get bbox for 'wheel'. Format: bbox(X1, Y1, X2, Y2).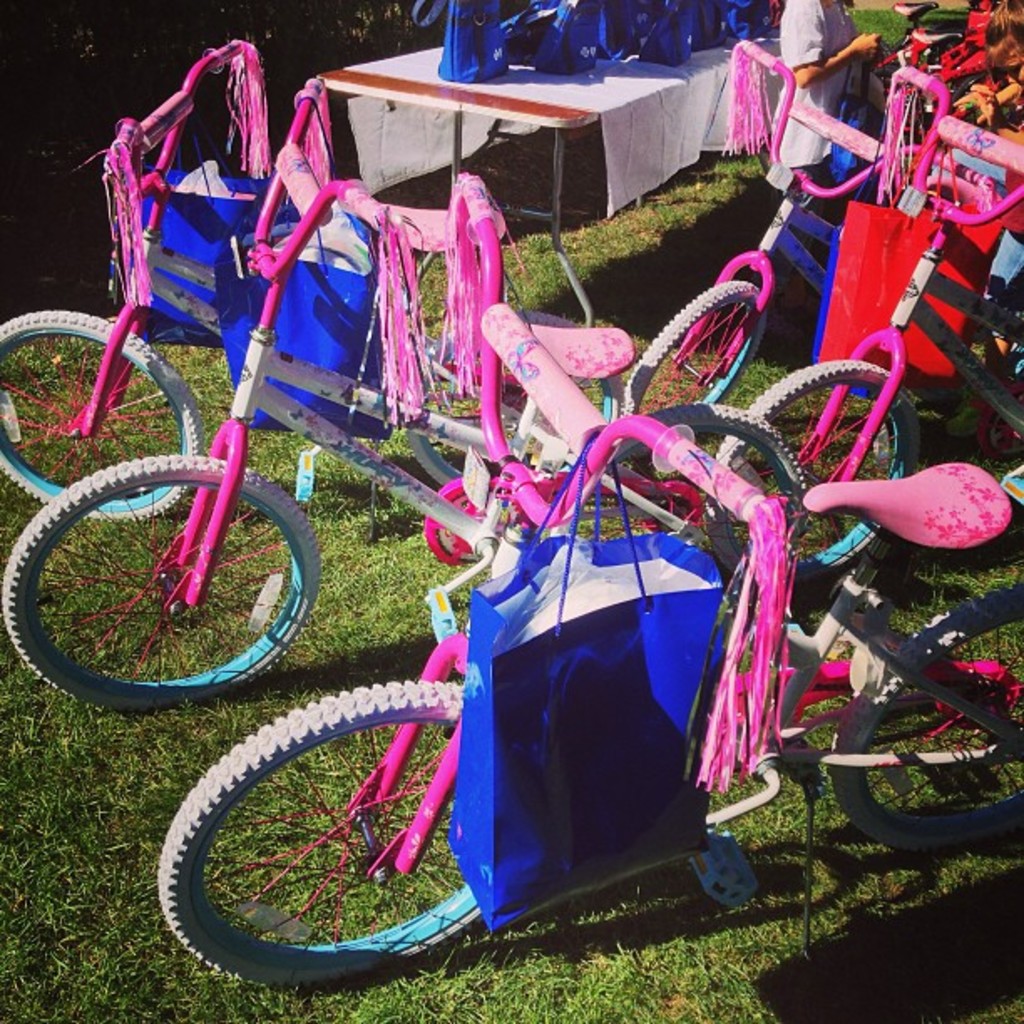
bbox(542, 403, 812, 597).
